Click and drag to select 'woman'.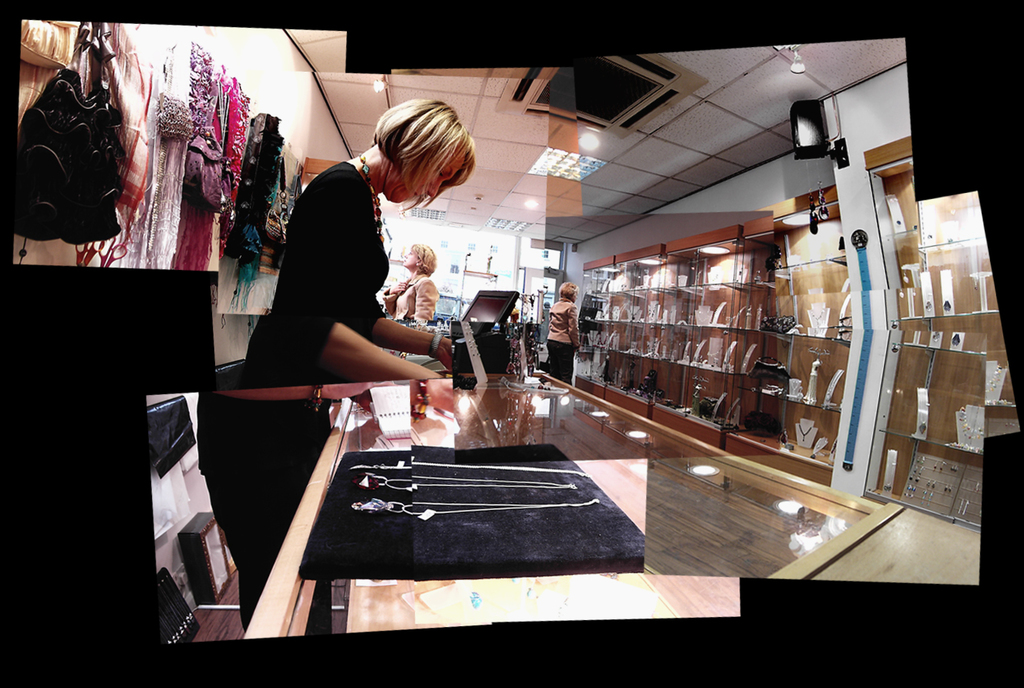
Selection: 387, 241, 445, 331.
